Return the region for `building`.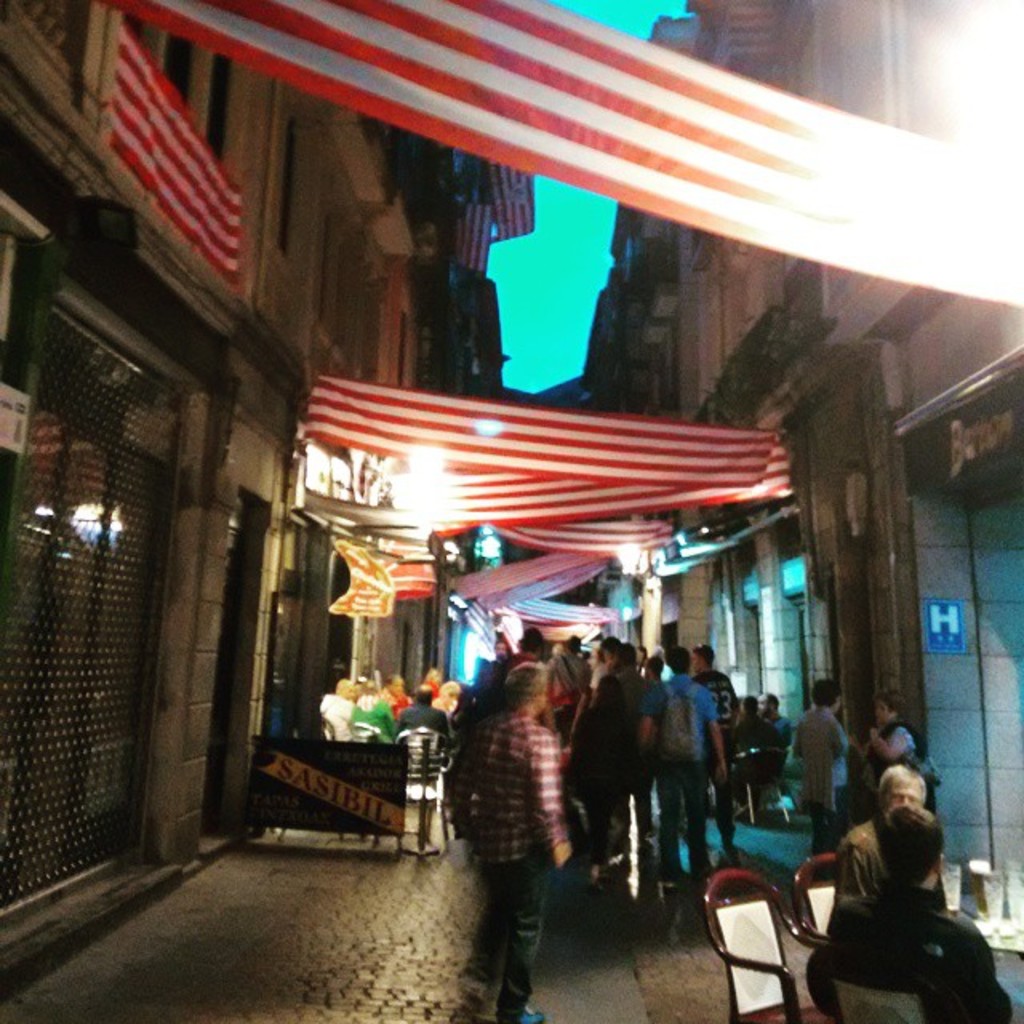
[left=573, top=0, right=1022, bottom=1011].
